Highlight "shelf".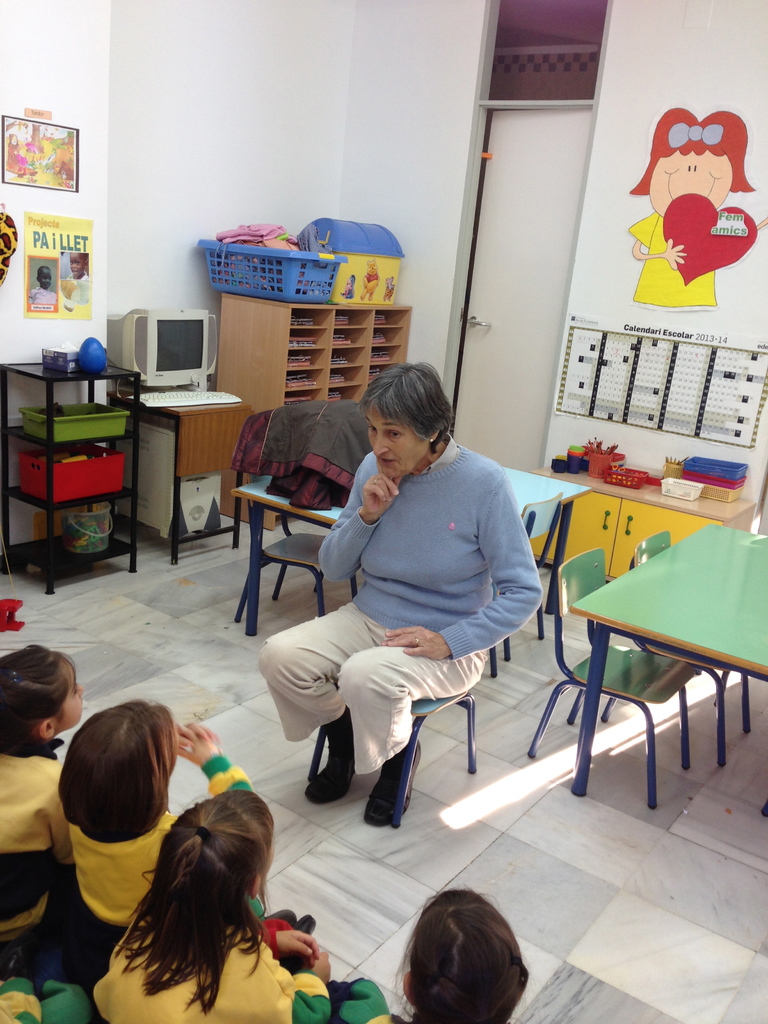
Highlighted region: <bbox>0, 504, 152, 595</bbox>.
